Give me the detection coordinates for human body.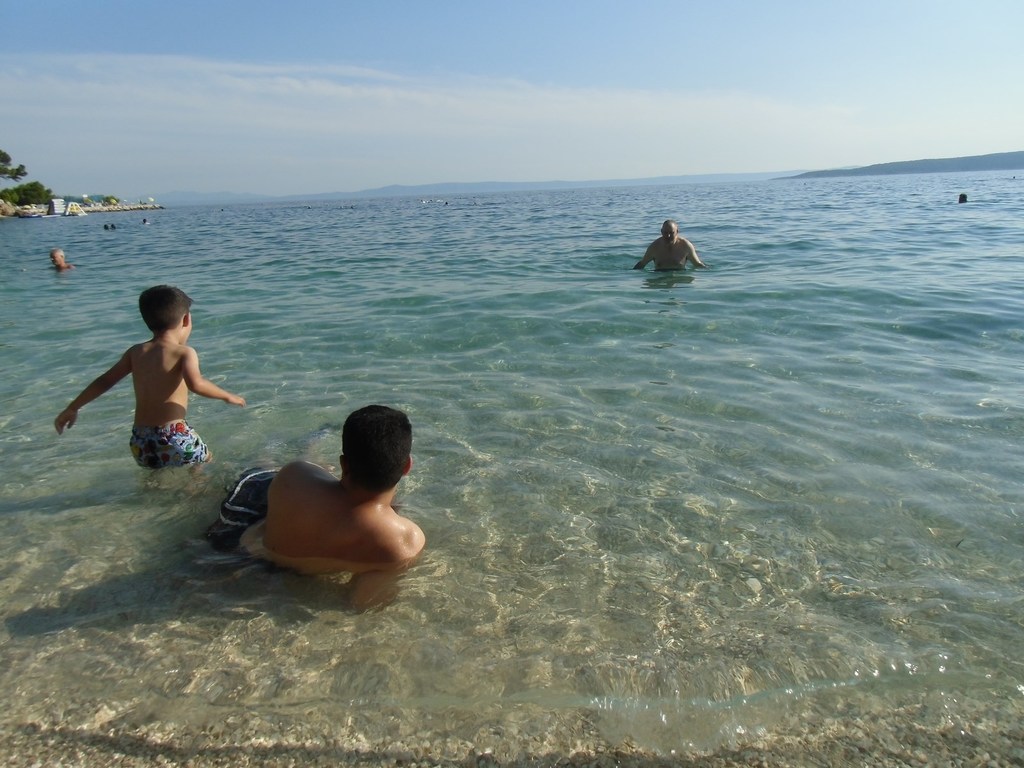
BBox(49, 249, 77, 270).
